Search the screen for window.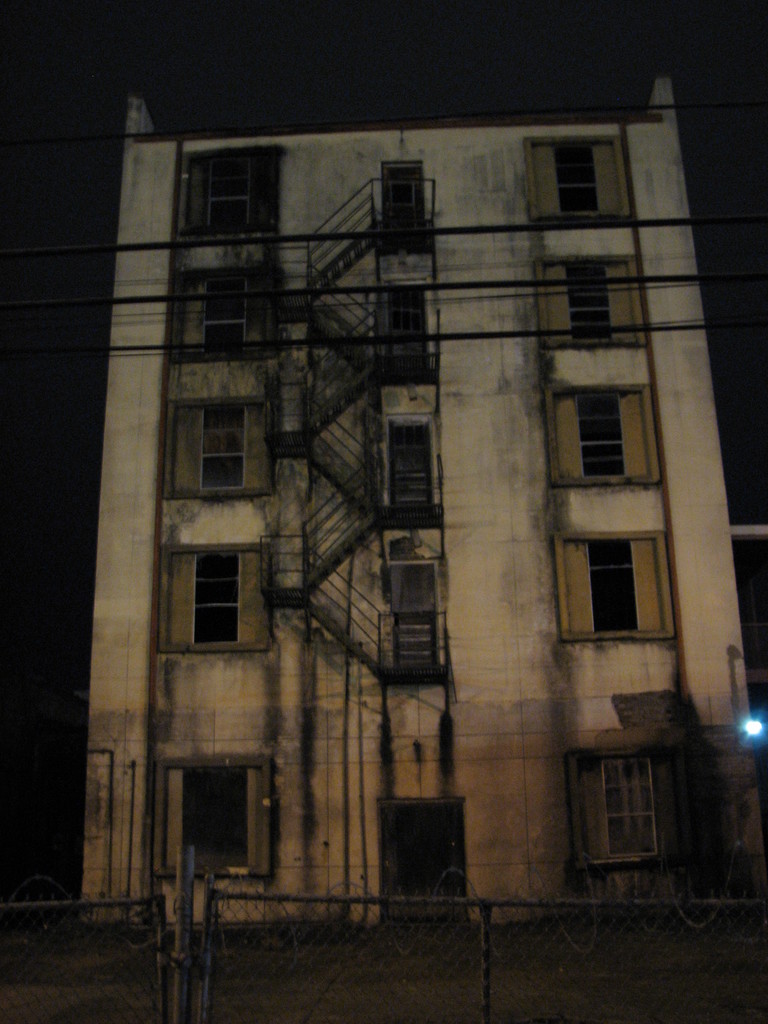
Found at (left=173, top=260, right=284, bottom=360).
